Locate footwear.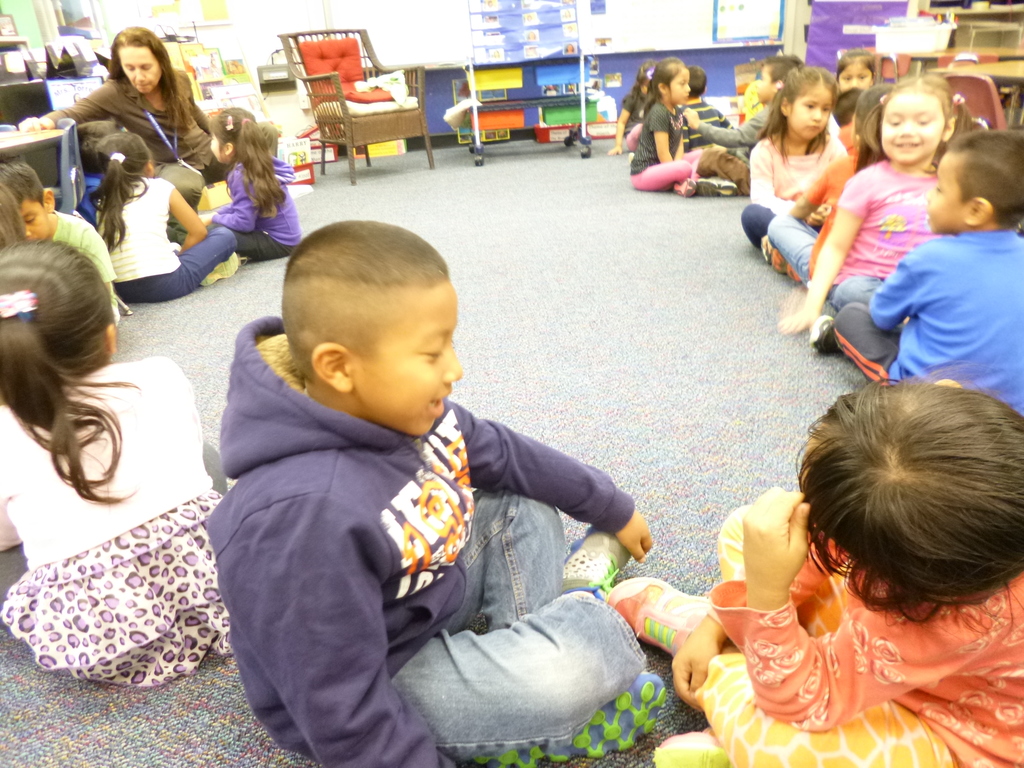
Bounding box: (x1=196, y1=252, x2=243, y2=286).
